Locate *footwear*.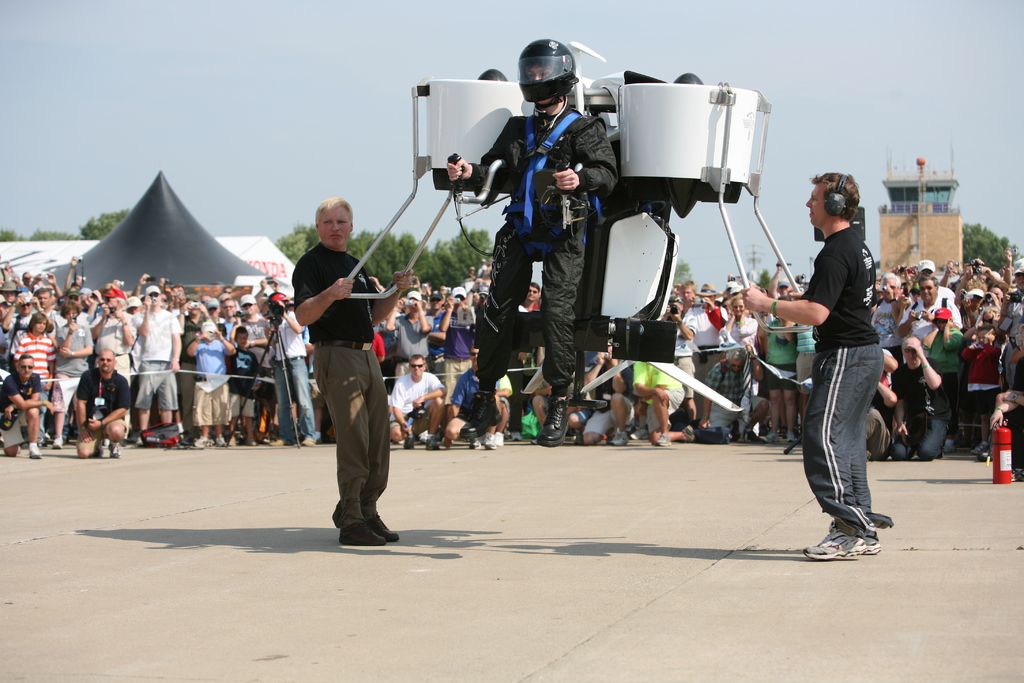
Bounding box: left=196, top=436, right=206, bottom=449.
